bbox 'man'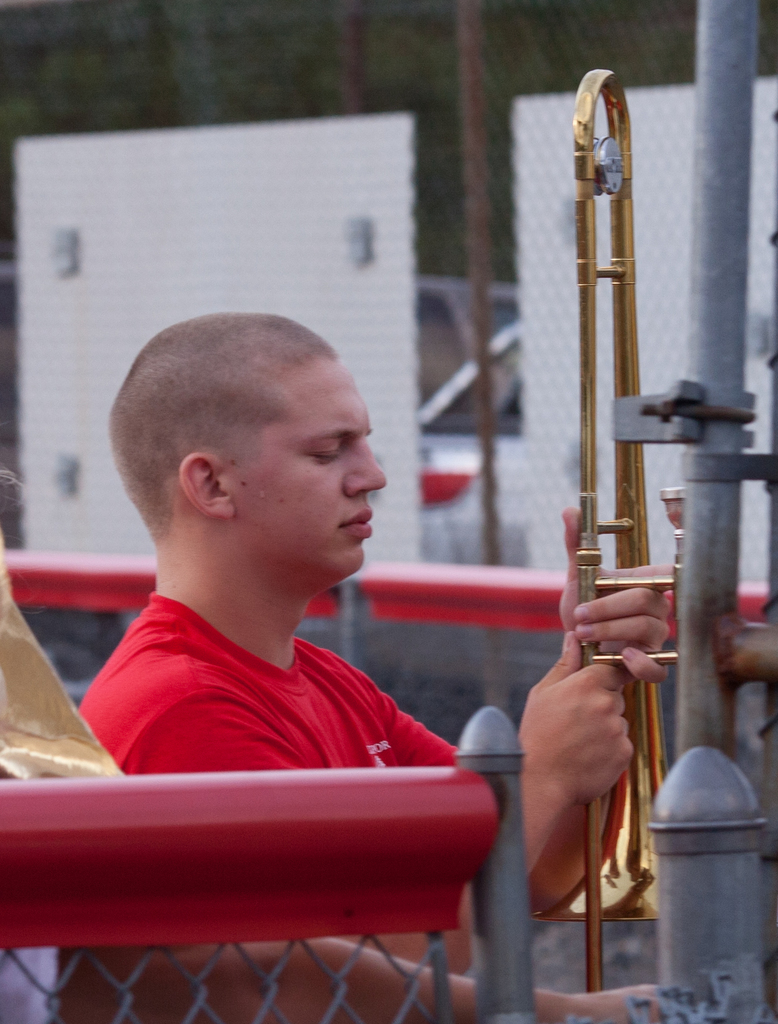
{"left": 77, "top": 305, "right": 667, "bottom": 966}
